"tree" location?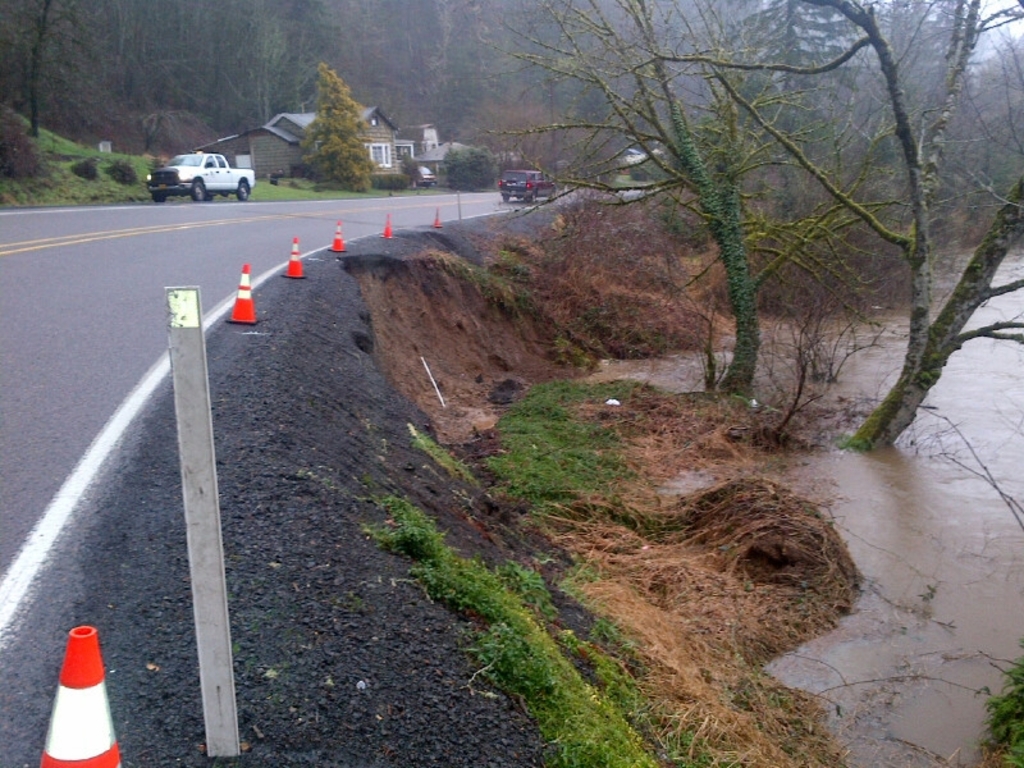
Rect(293, 61, 383, 192)
